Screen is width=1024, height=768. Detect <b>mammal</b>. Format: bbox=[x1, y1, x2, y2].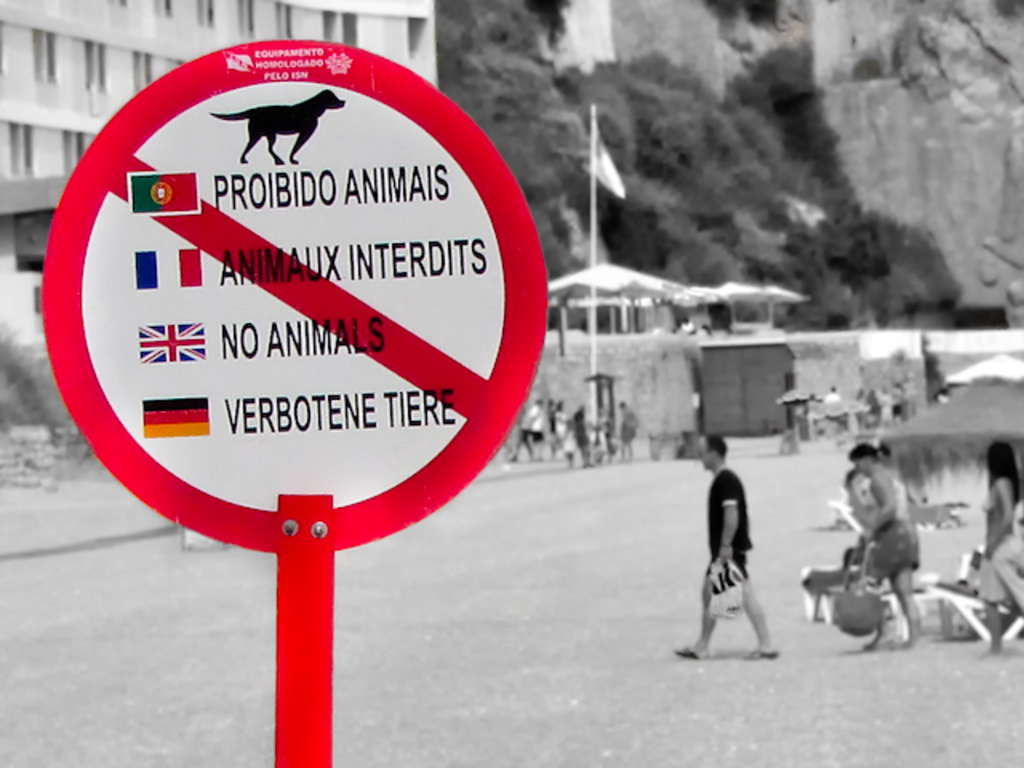
bbox=[574, 405, 592, 461].
